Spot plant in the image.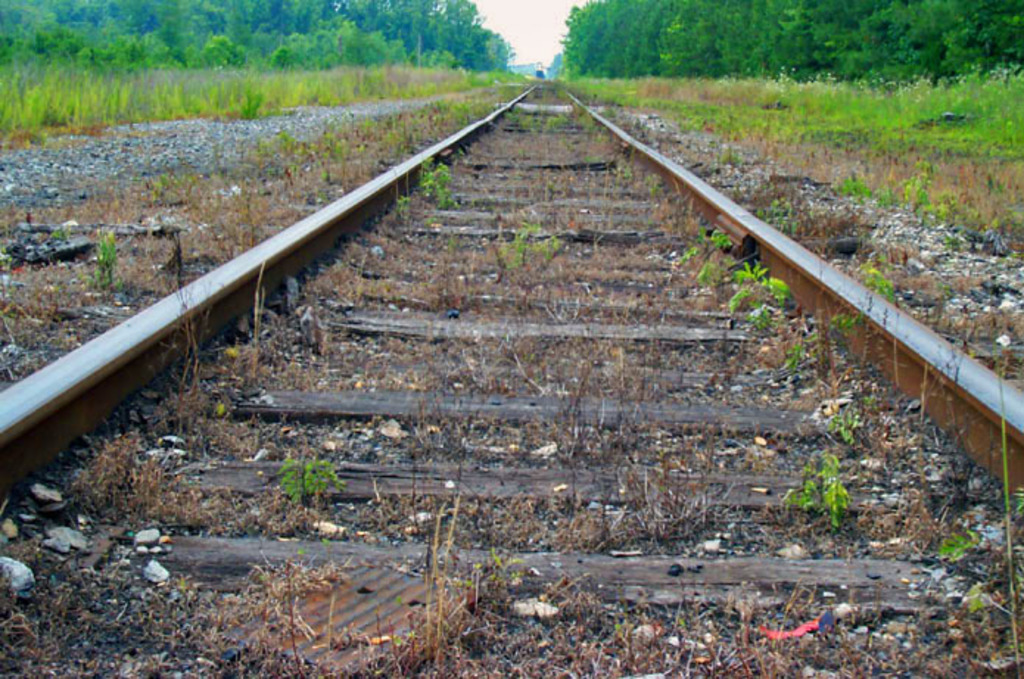
plant found at <box>875,189,902,211</box>.
